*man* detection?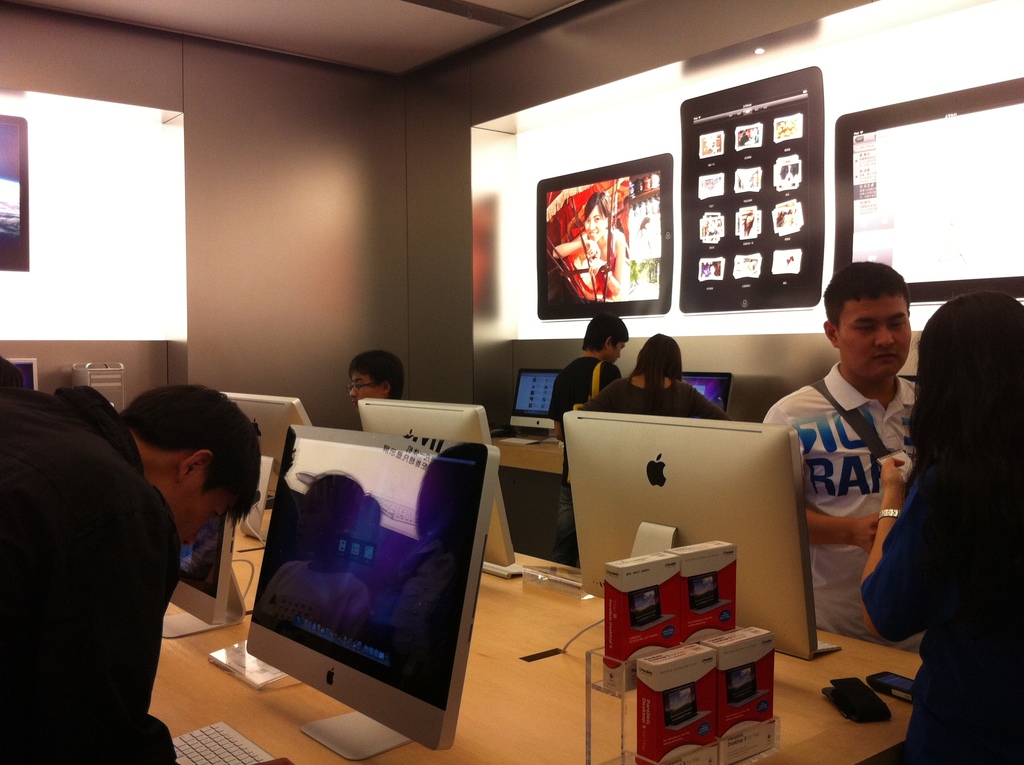
select_region(0, 337, 223, 746)
